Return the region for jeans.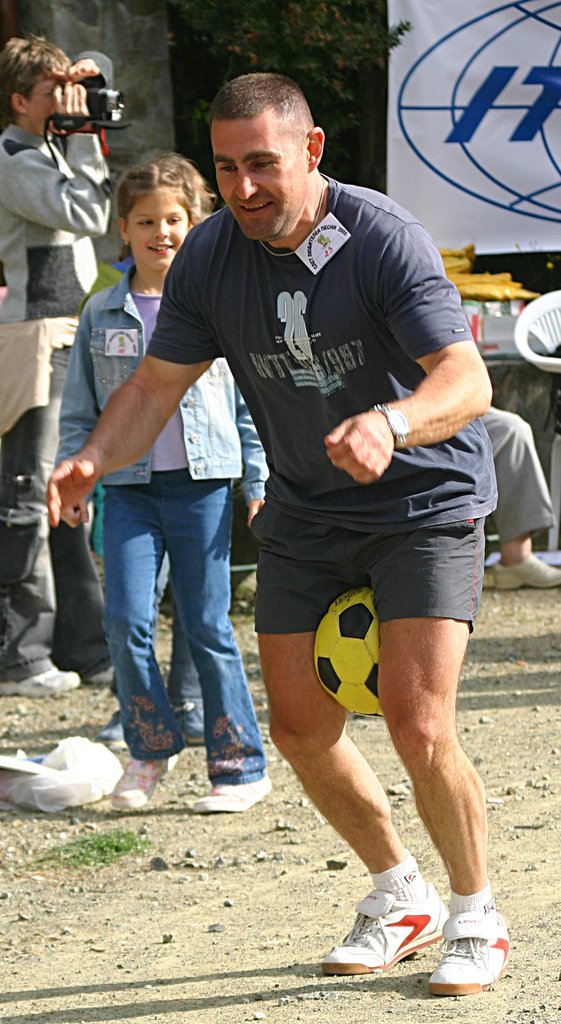
crop(77, 454, 271, 781).
